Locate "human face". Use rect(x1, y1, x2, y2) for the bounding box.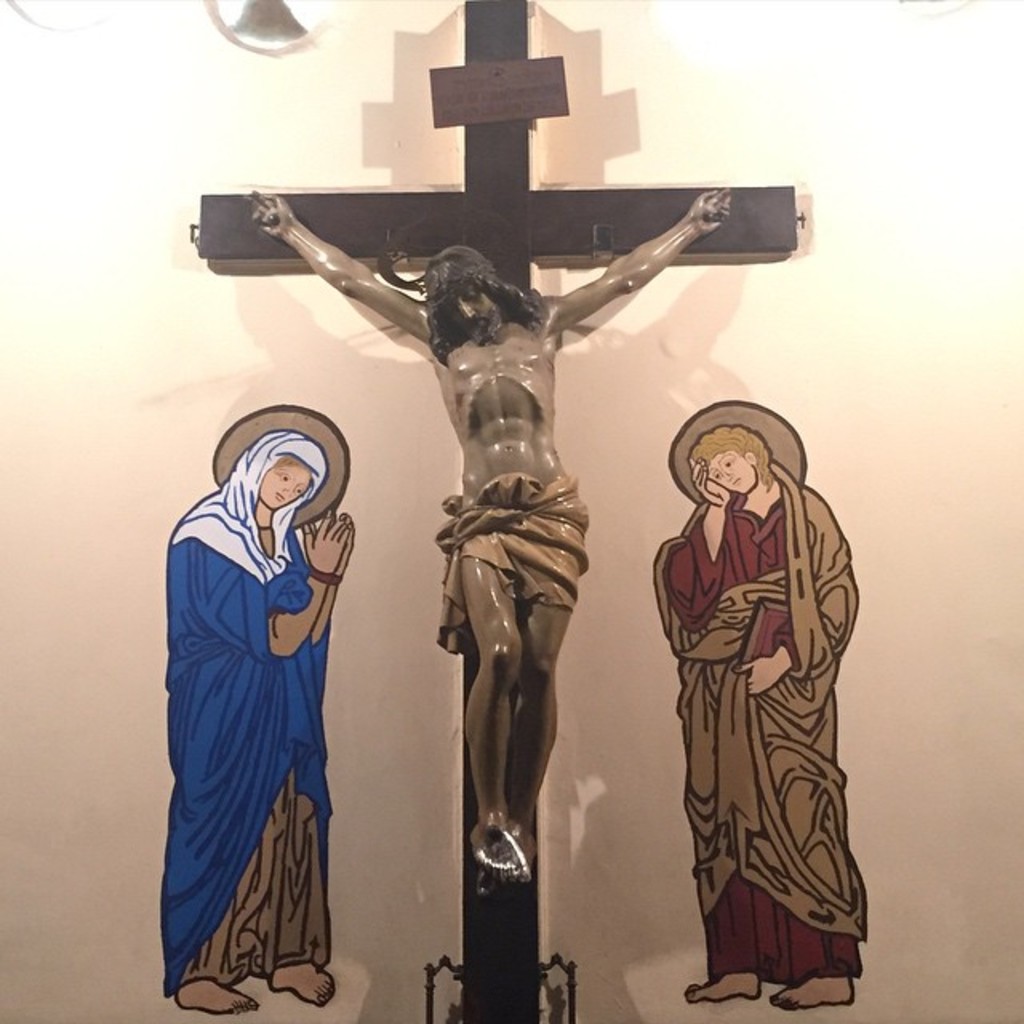
rect(259, 466, 310, 507).
